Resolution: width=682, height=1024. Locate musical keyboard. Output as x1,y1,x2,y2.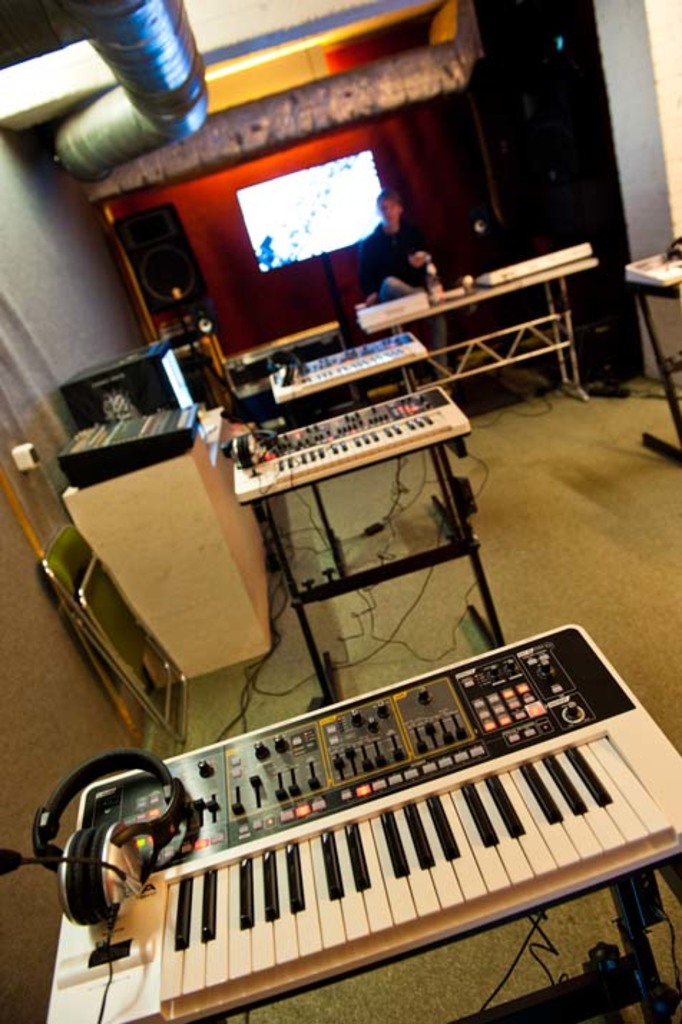
86,589,668,1010.
